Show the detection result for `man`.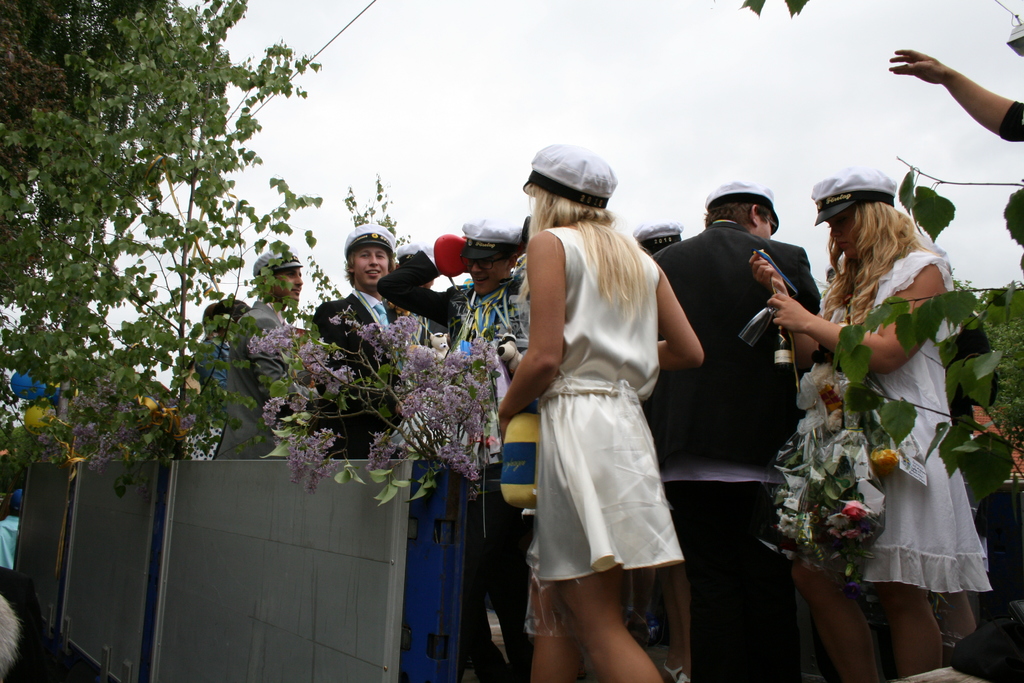
(left=397, top=239, right=451, bottom=351).
